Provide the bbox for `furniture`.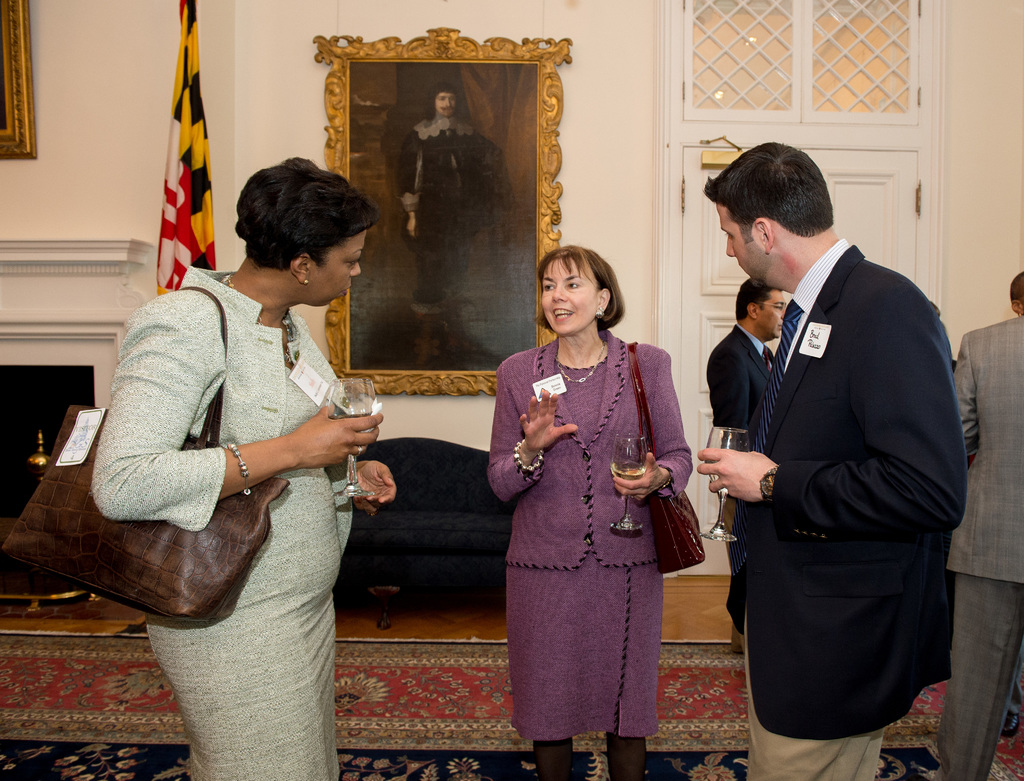
0/517/84/610.
